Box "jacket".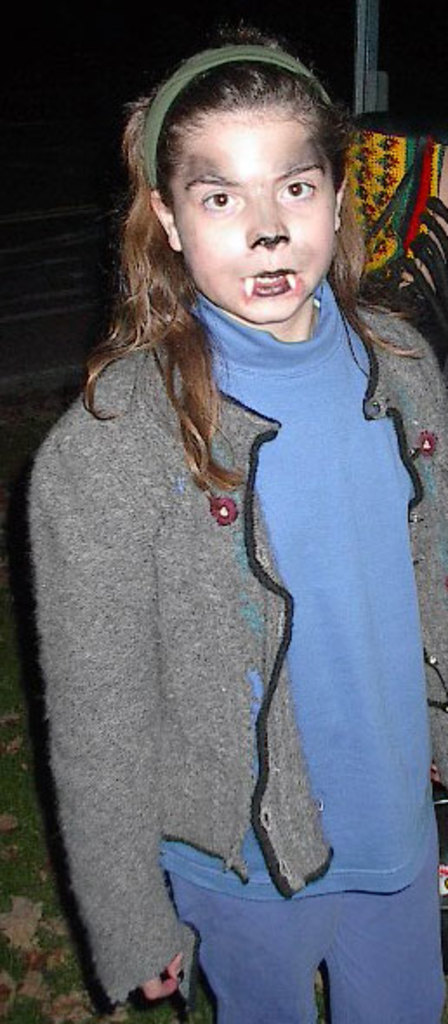
[x1=26, y1=302, x2=446, y2=1007].
